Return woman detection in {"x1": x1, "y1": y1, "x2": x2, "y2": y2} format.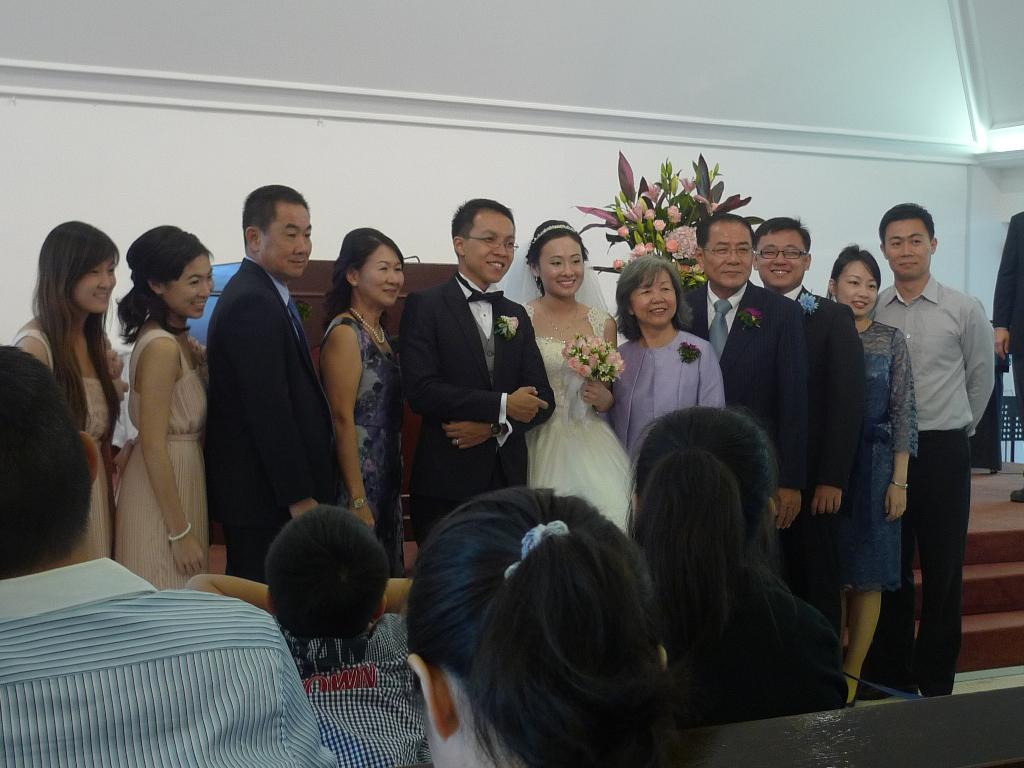
{"x1": 310, "y1": 221, "x2": 410, "y2": 589}.
